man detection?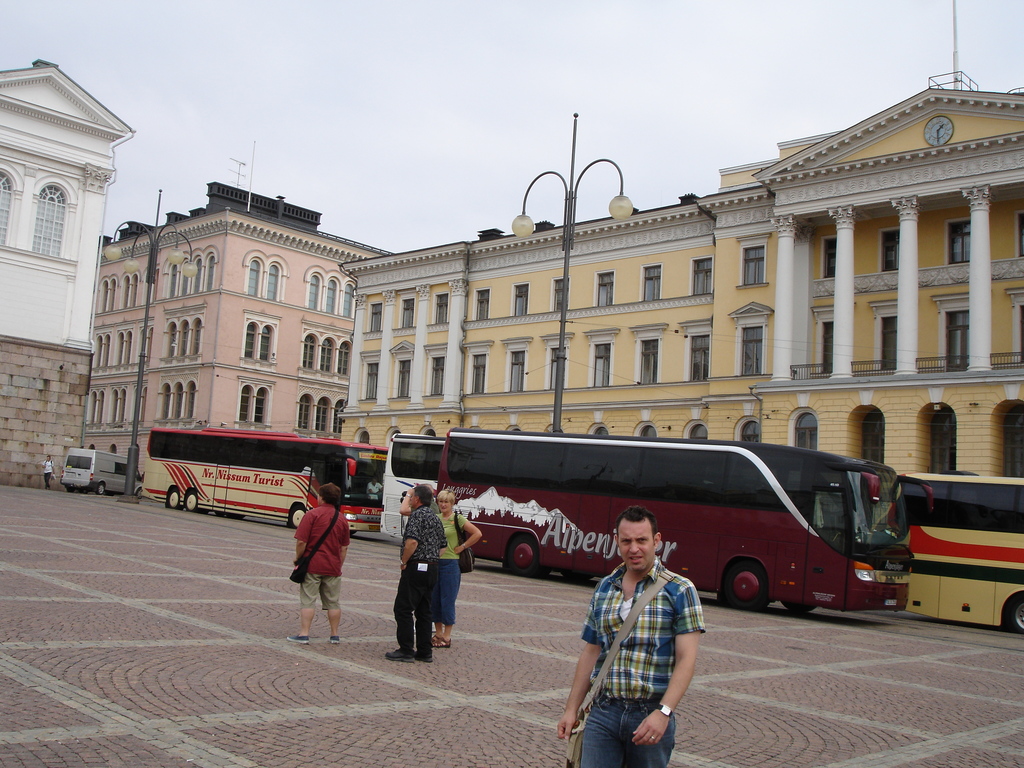
(385,483,443,662)
